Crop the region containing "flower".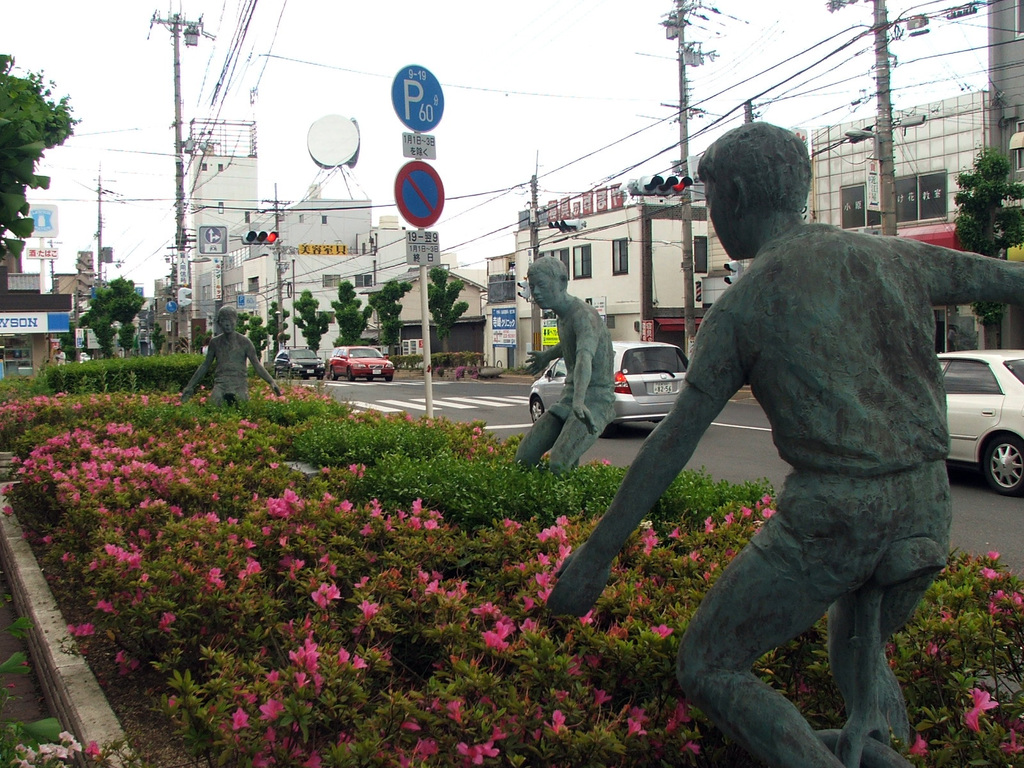
Crop region: <box>623,718,646,749</box>.
